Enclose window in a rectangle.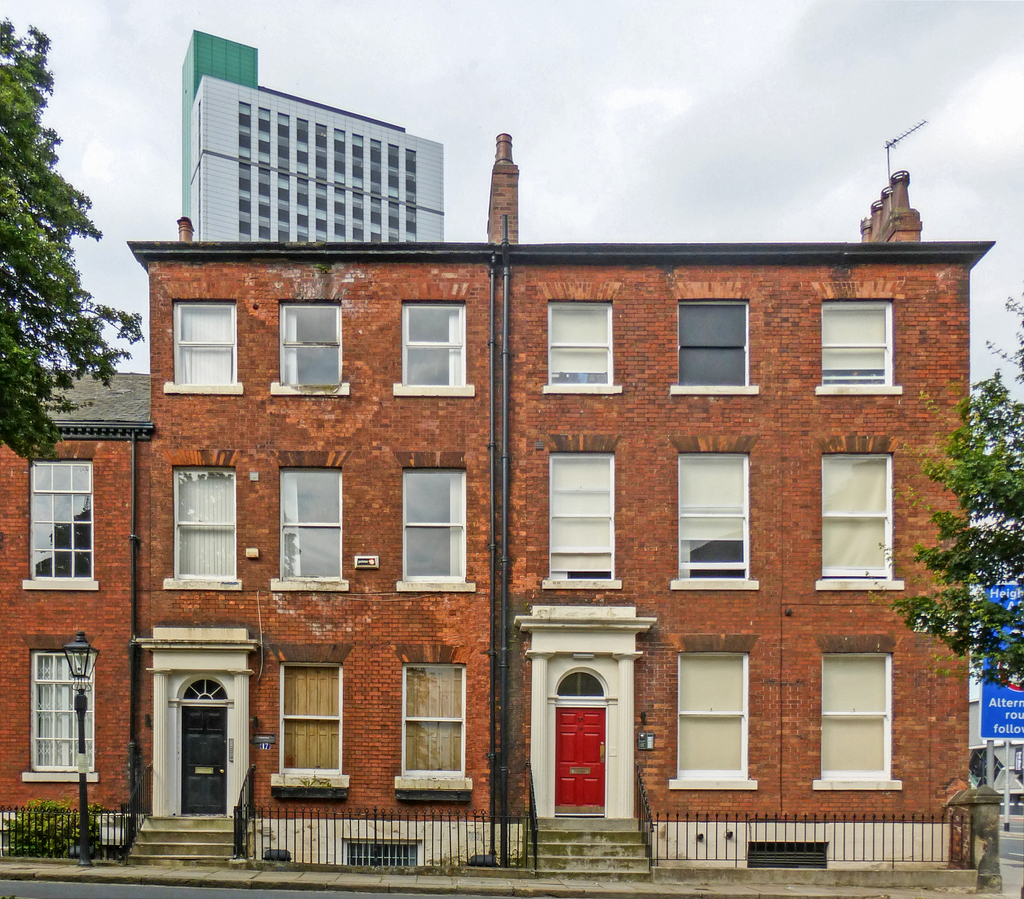
box(813, 304, 903, 392).
